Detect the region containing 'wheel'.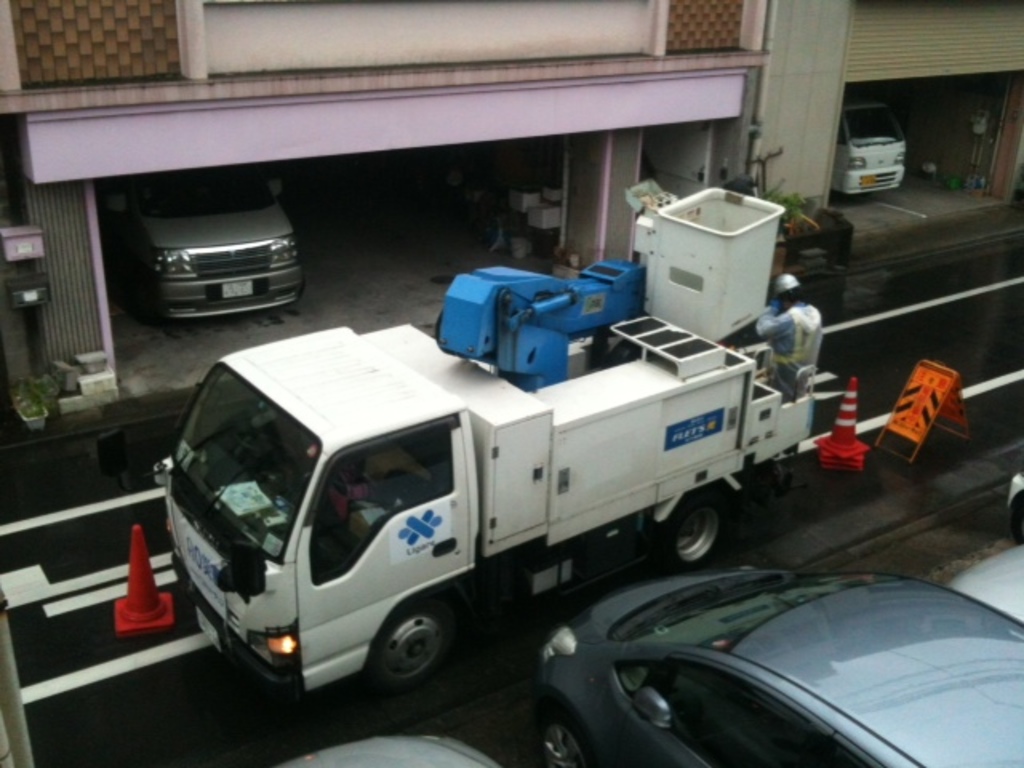
crop(534, 709, 590, 766).
